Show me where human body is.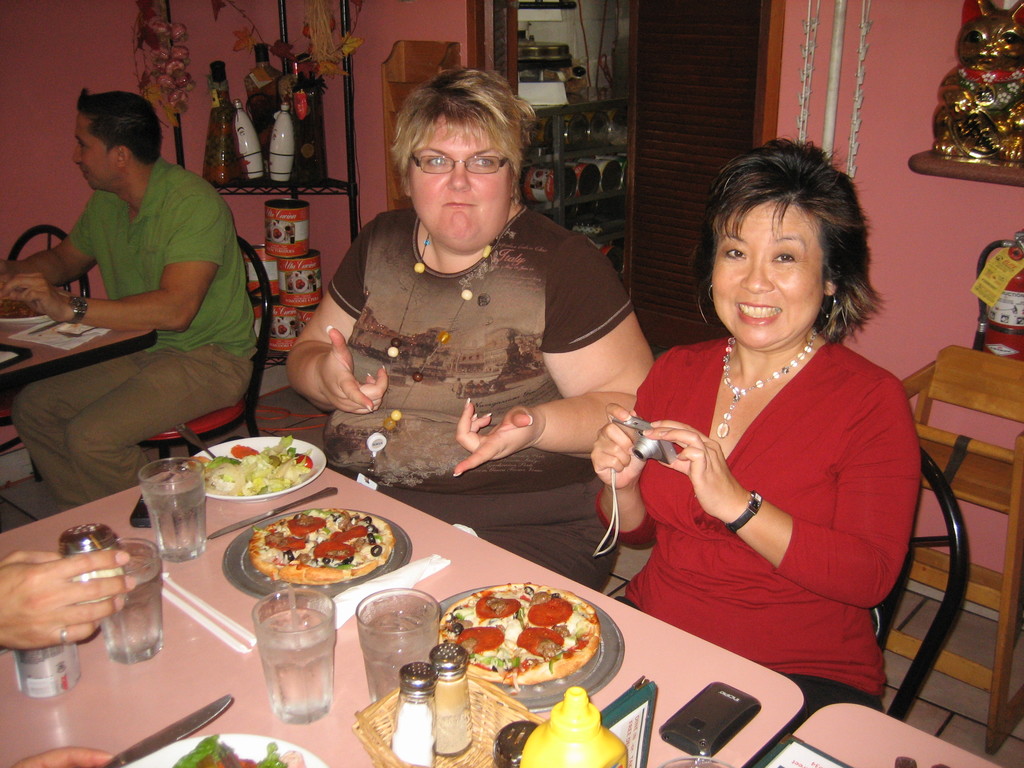
human body is at (586,330,924,723).
